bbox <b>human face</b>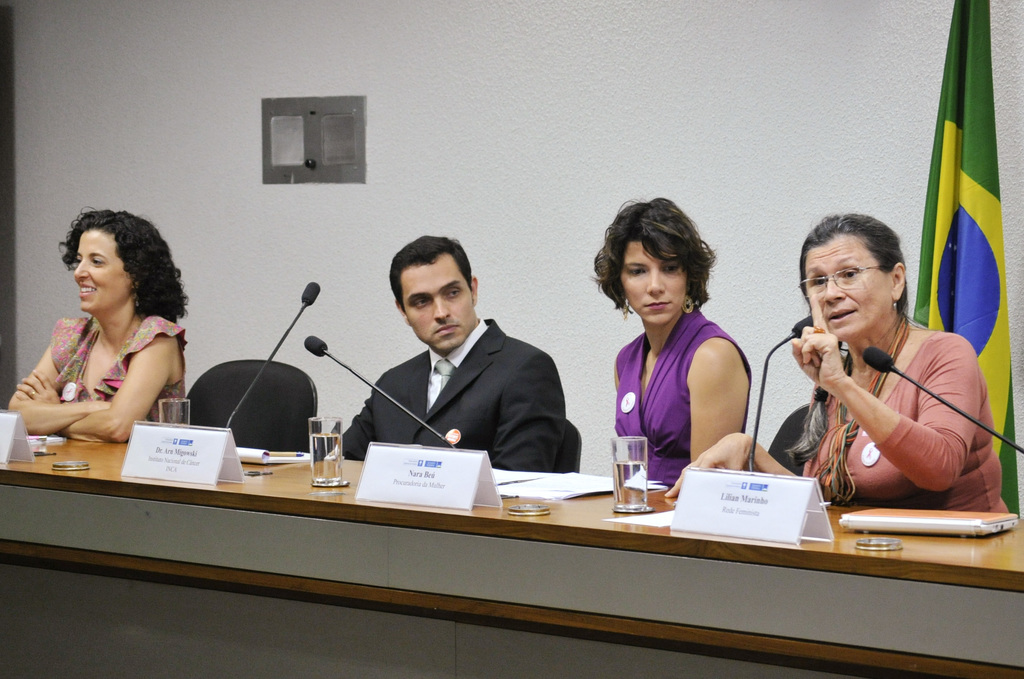
pyautogui.locateOnScreen(72, 230, 132, 313)
